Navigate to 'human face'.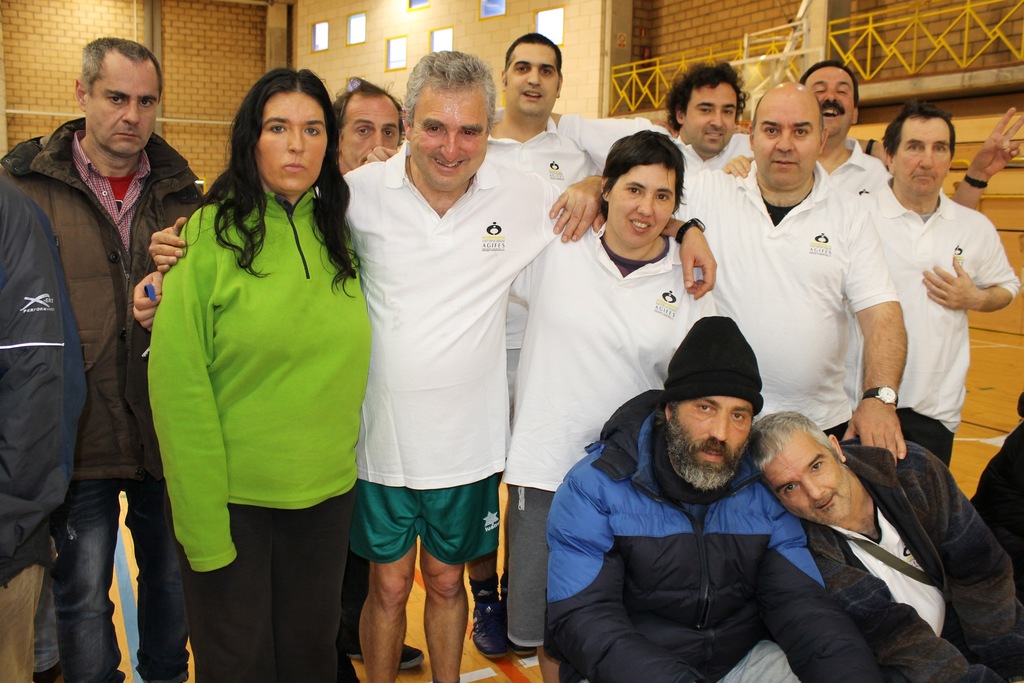
Navigation target: Rect(411, 85, 491, 188).
